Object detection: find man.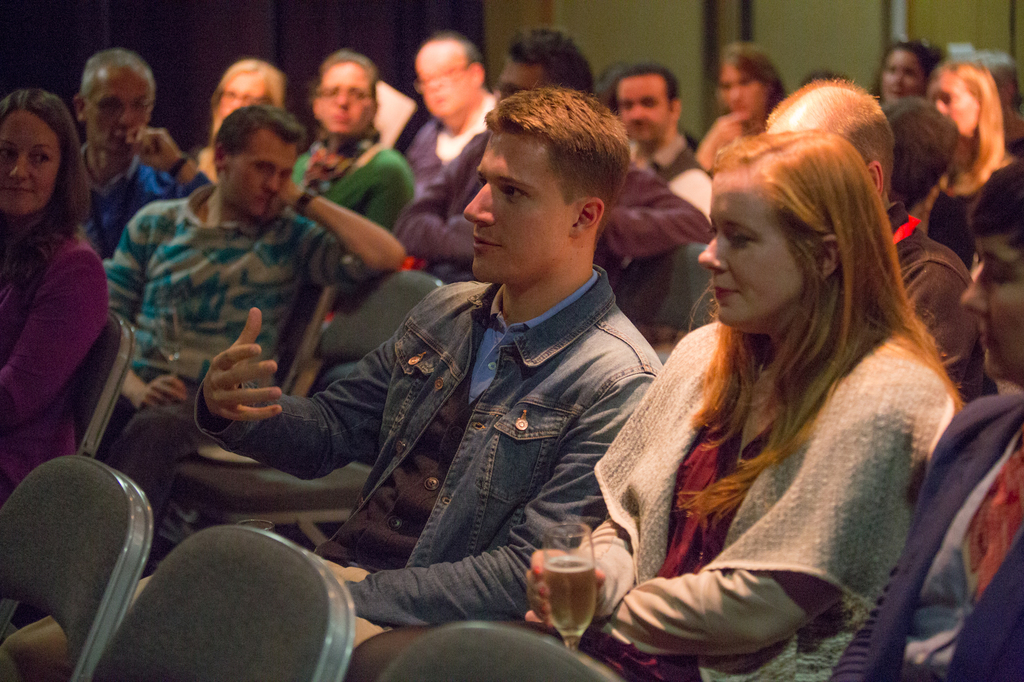
detection(73, 48, 212, 263).
